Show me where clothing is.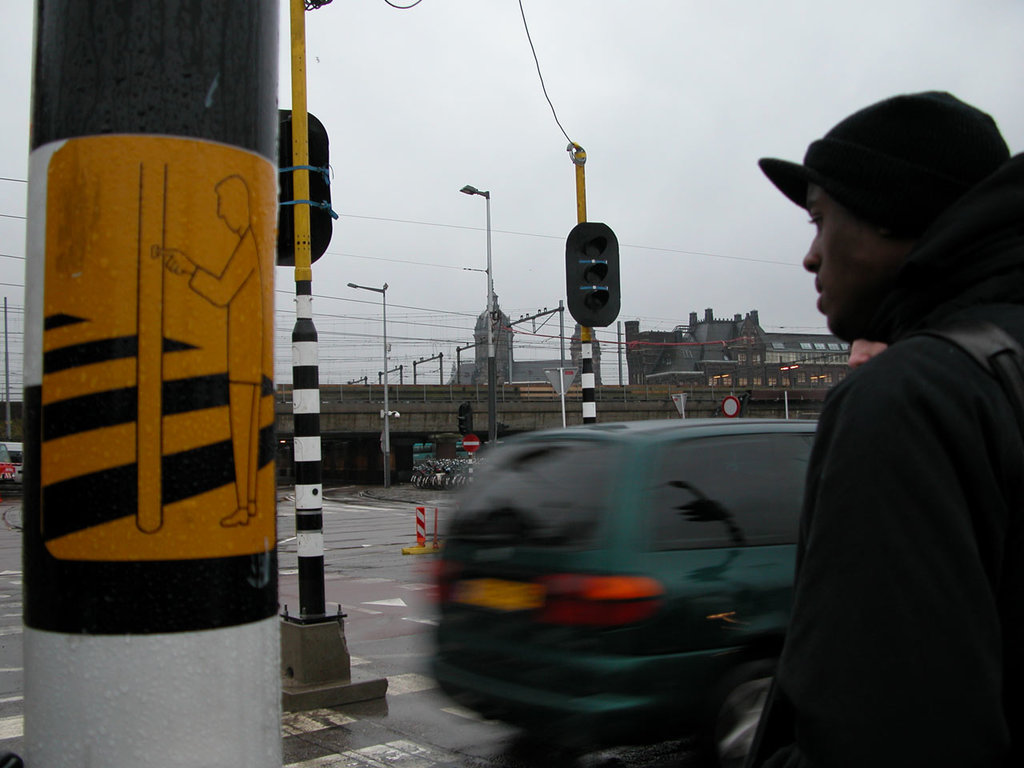
clothing is at x1=750 y1=136 x2=1015 y2=767.
